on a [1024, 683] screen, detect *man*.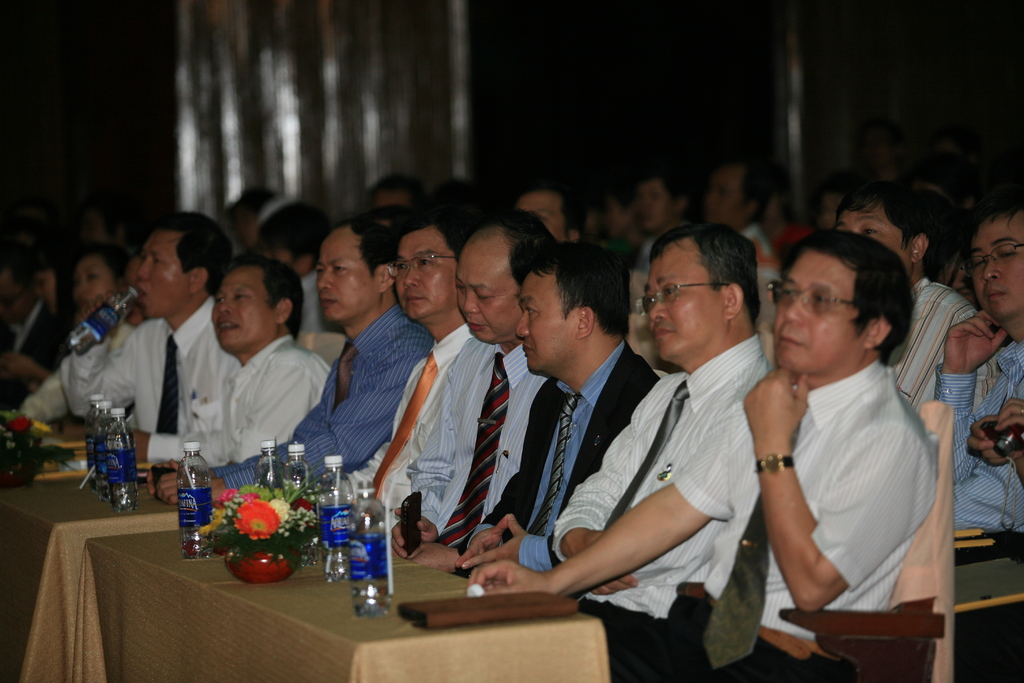
BBox(115, 248, 330, 488).
